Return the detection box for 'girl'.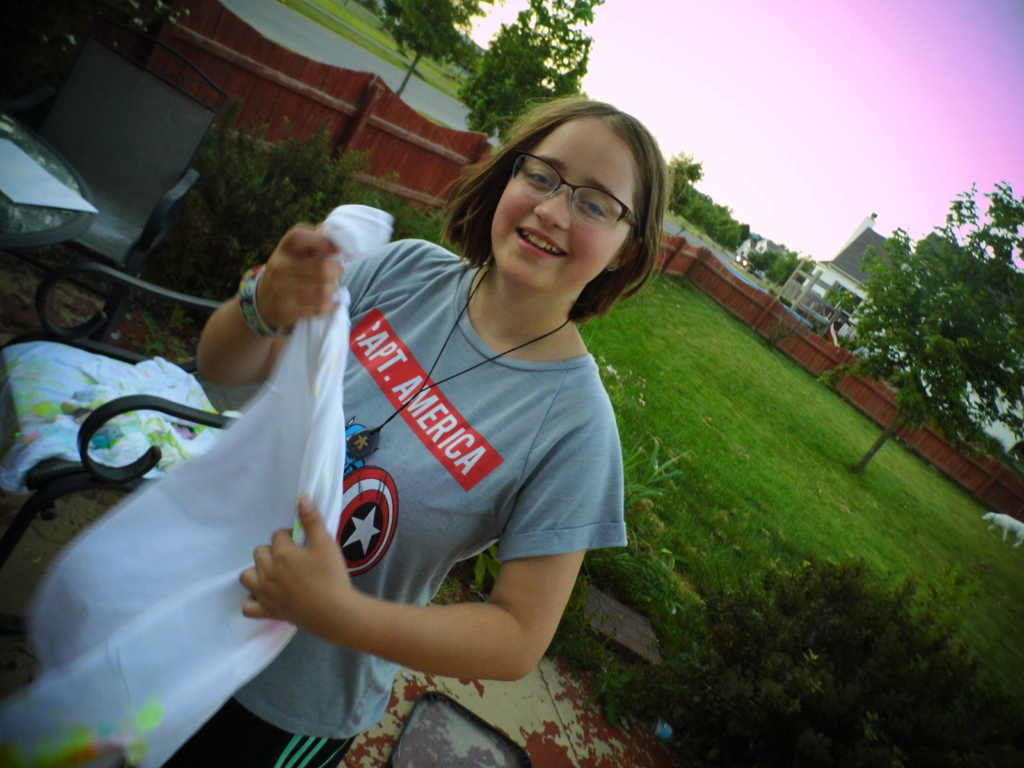
{"left": 0, "top": 97, "right": 671, "bottom": 761}.
